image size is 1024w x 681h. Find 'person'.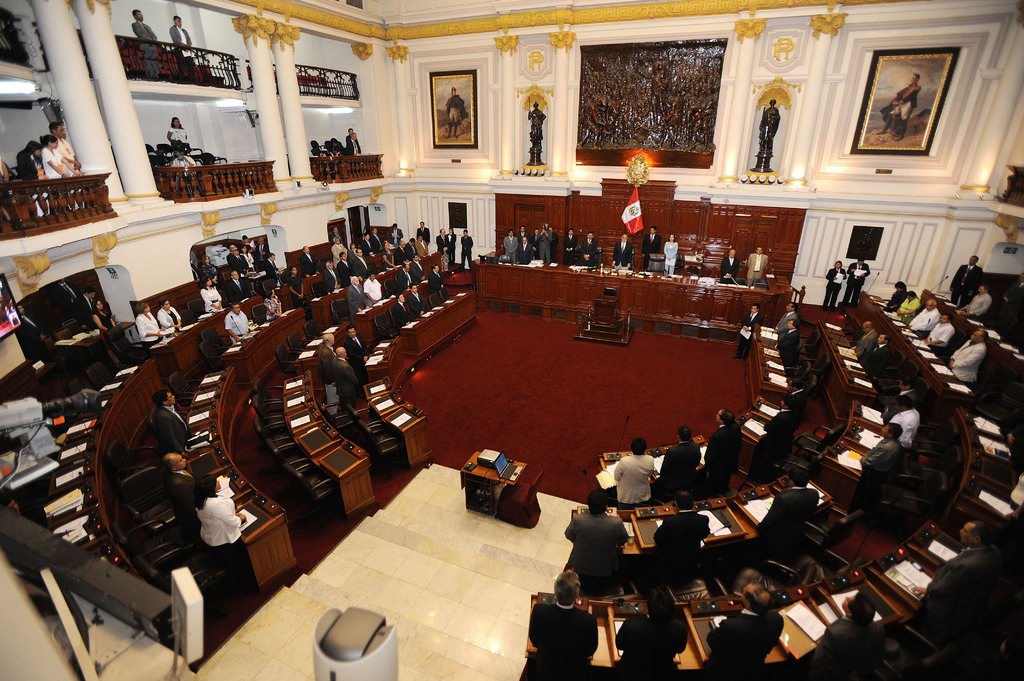
locate(890, 394, 920, 460).
